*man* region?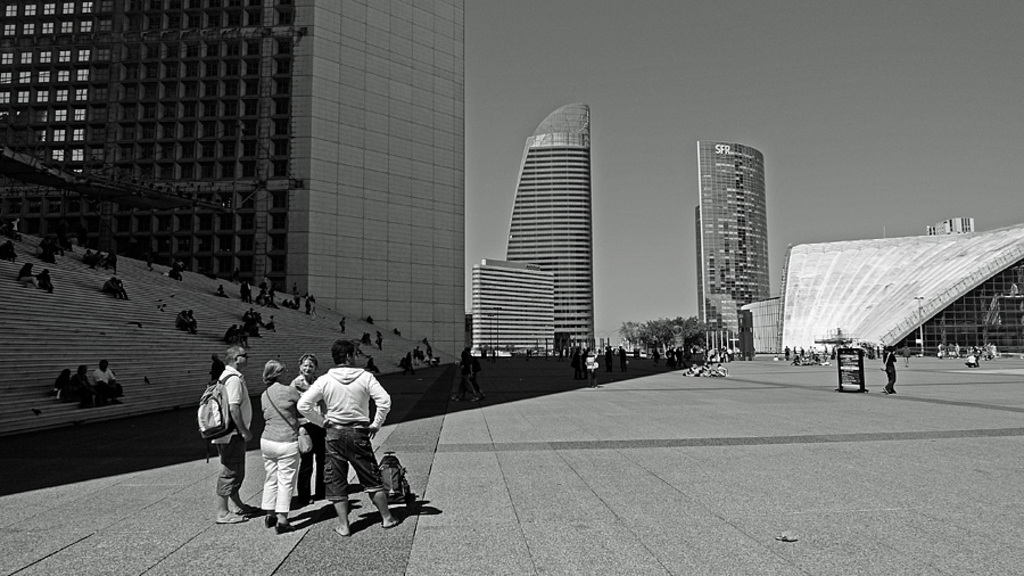
crop(338, 316, 347, 332)
